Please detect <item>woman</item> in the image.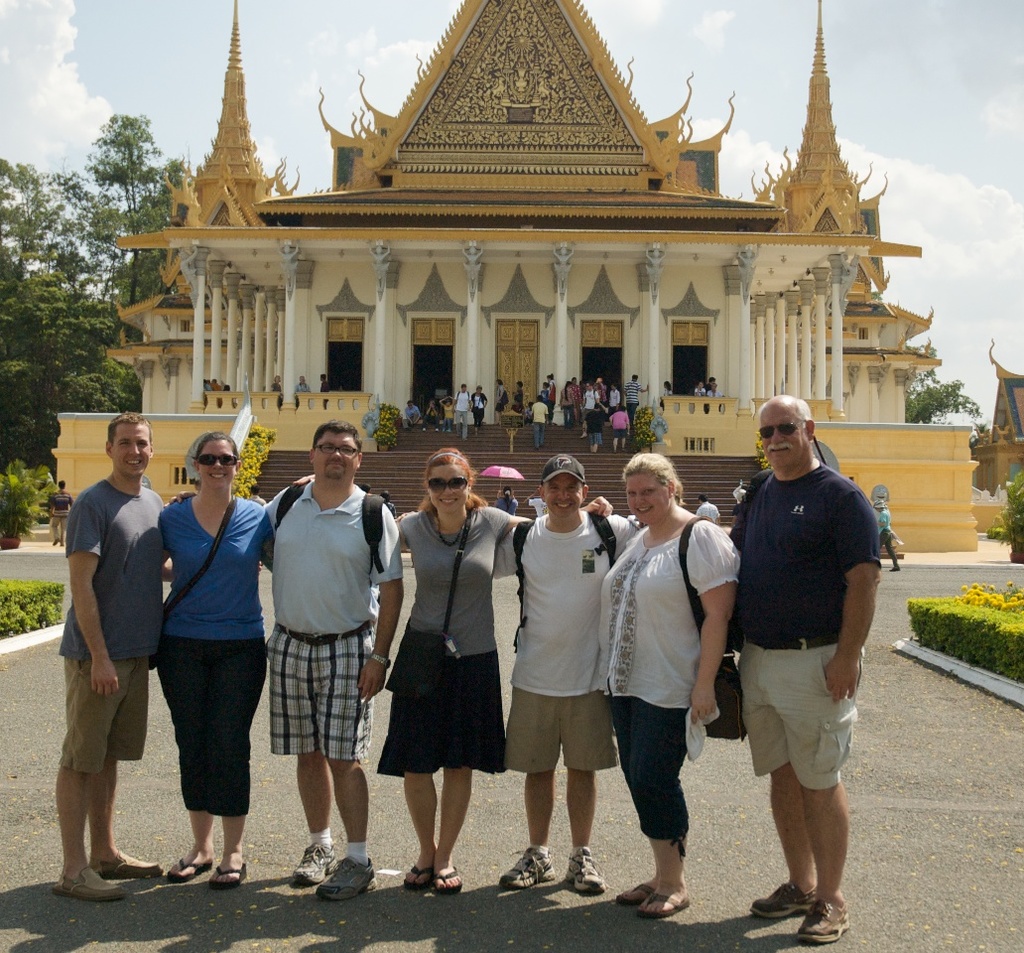
detection(661, 378, 672, 411).
